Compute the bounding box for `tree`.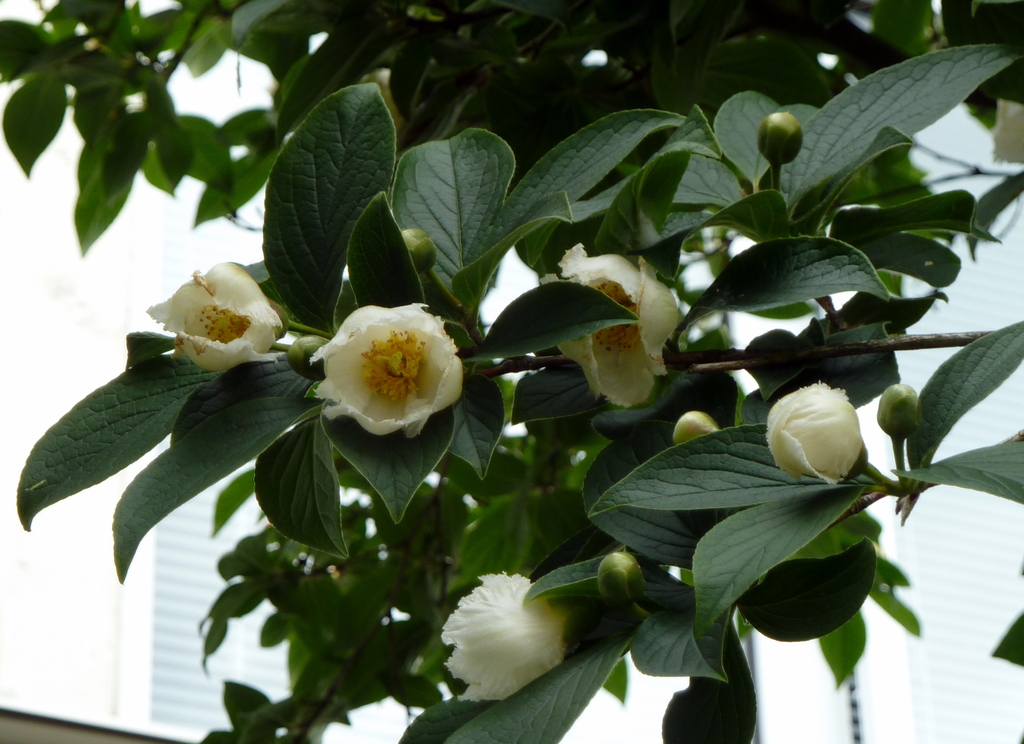
bbox=[0, 0, 1021, 743].
